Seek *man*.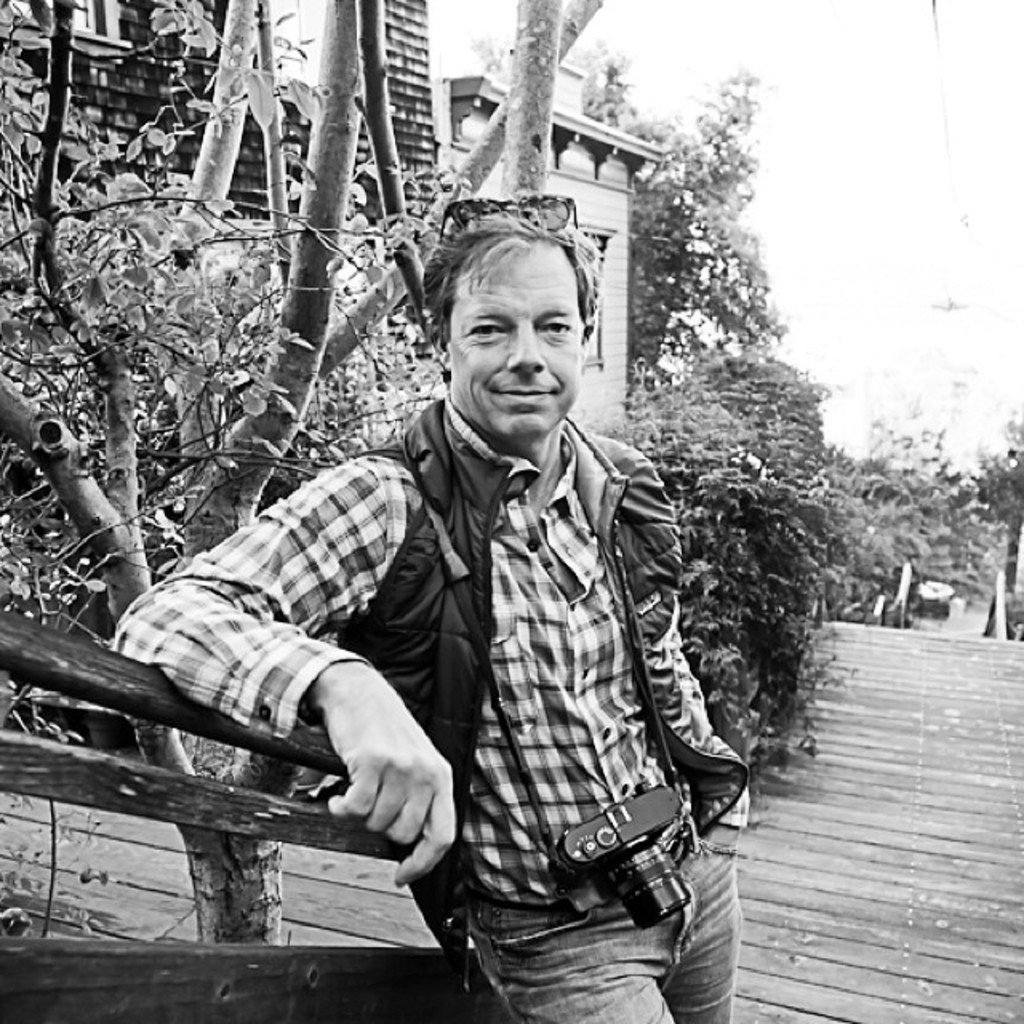
bbox=[144, 195, 771, 986].
